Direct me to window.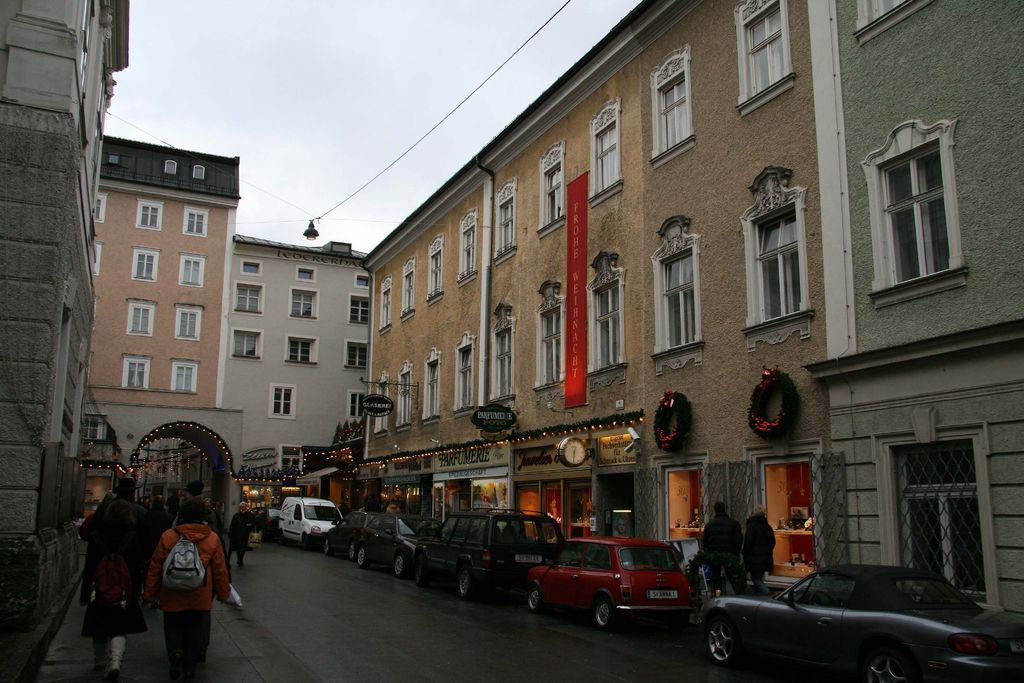
Direction: (190, 163, 206, 182).
